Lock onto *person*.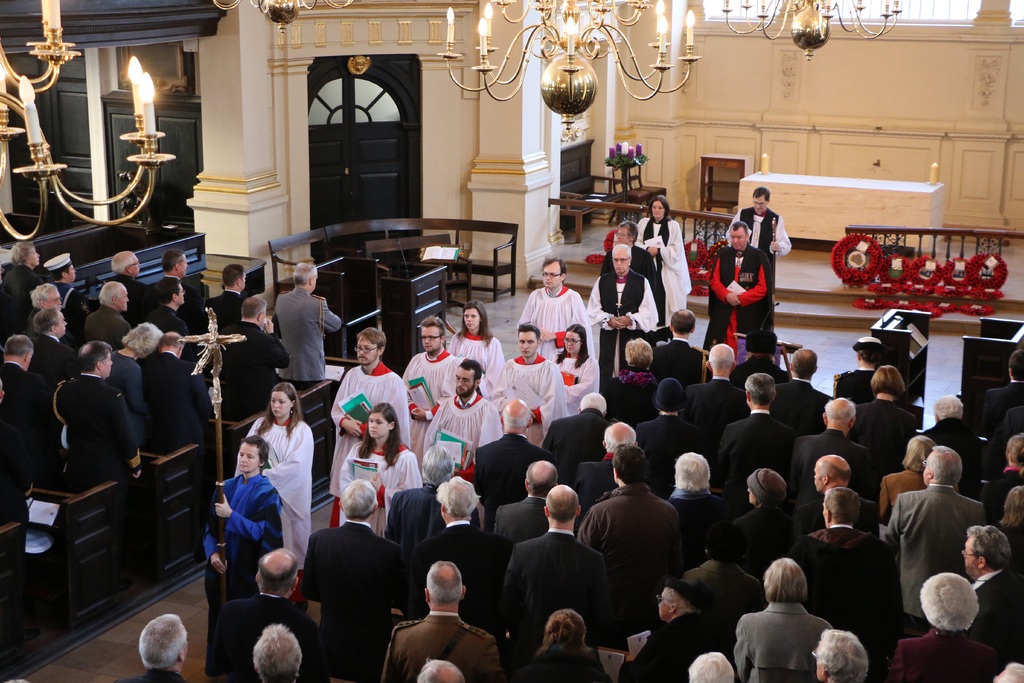
Locked: <box>108,607,201,682</box>.
